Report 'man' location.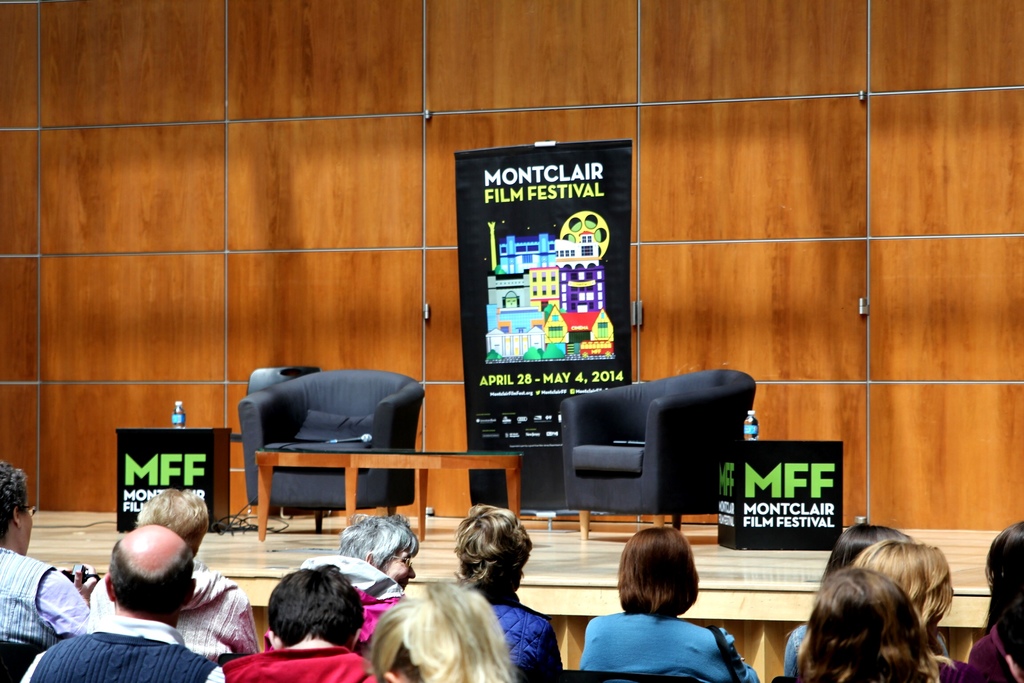
Report: [88,487,255,661].
